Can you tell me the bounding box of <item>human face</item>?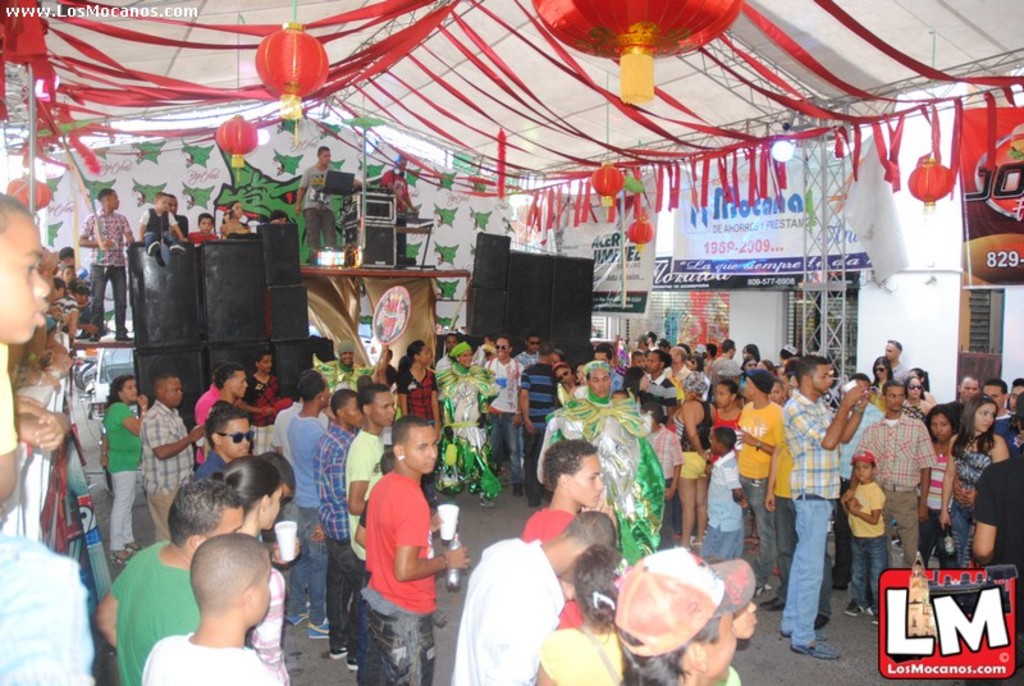
x1=369, y1=393, x2=390, y2=420.
